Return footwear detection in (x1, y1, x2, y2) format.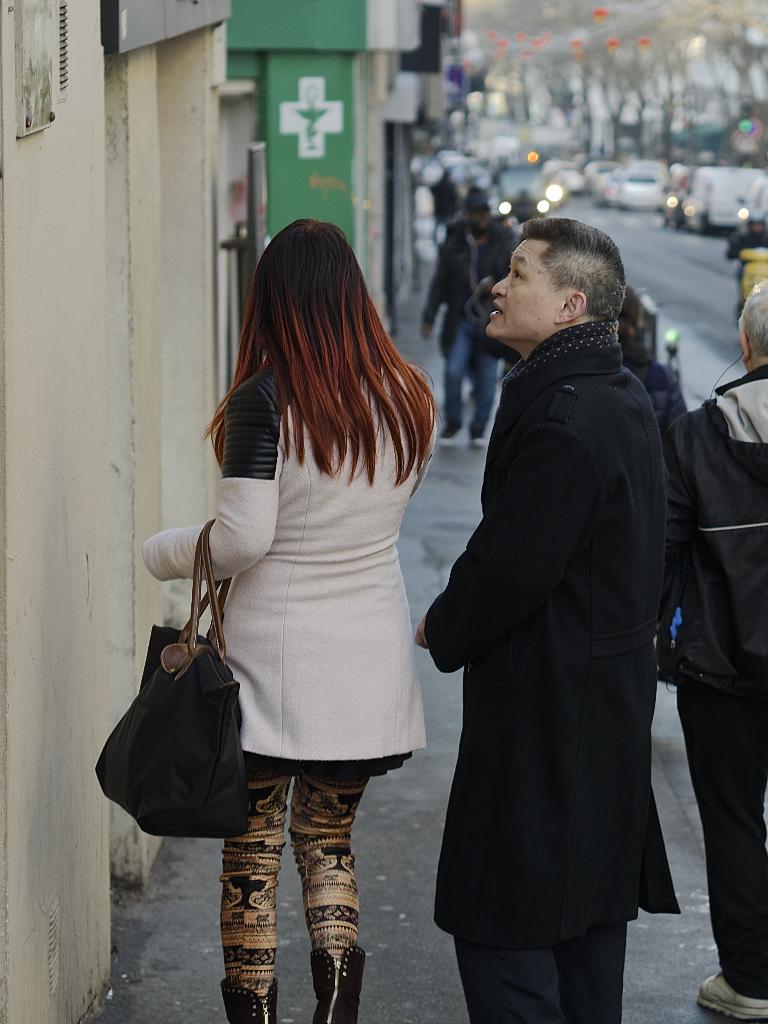
(699, 974, 767, 1023).
